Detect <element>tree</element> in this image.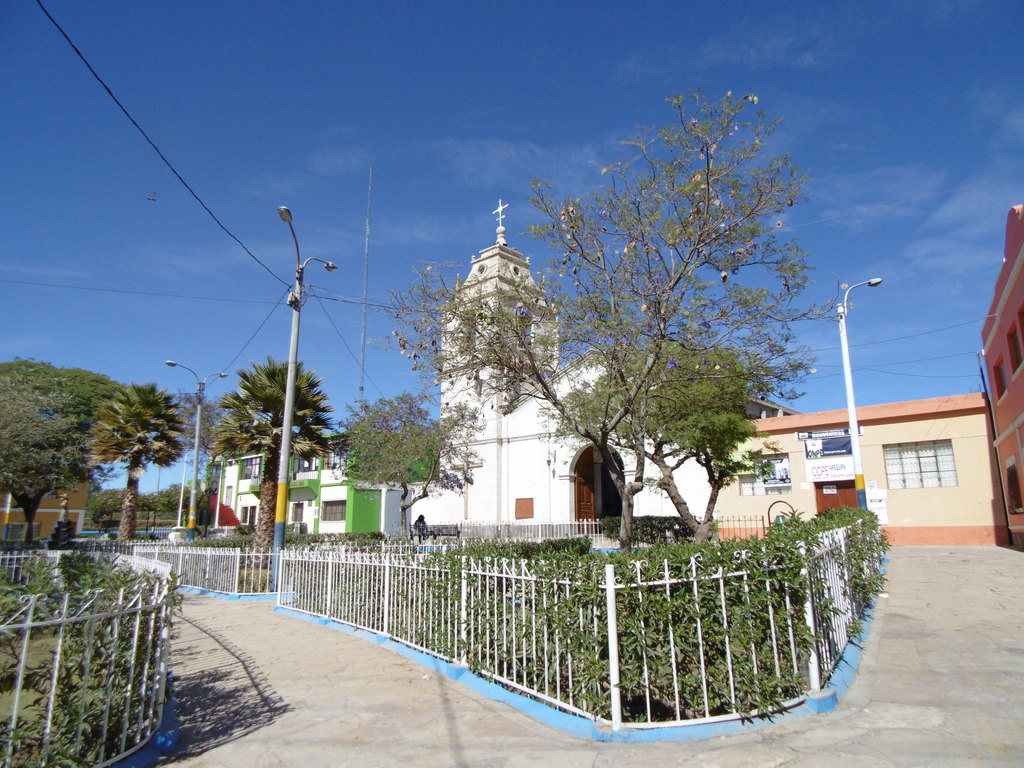
Detection: [left=333, top=393, right=487, bottom=542].
